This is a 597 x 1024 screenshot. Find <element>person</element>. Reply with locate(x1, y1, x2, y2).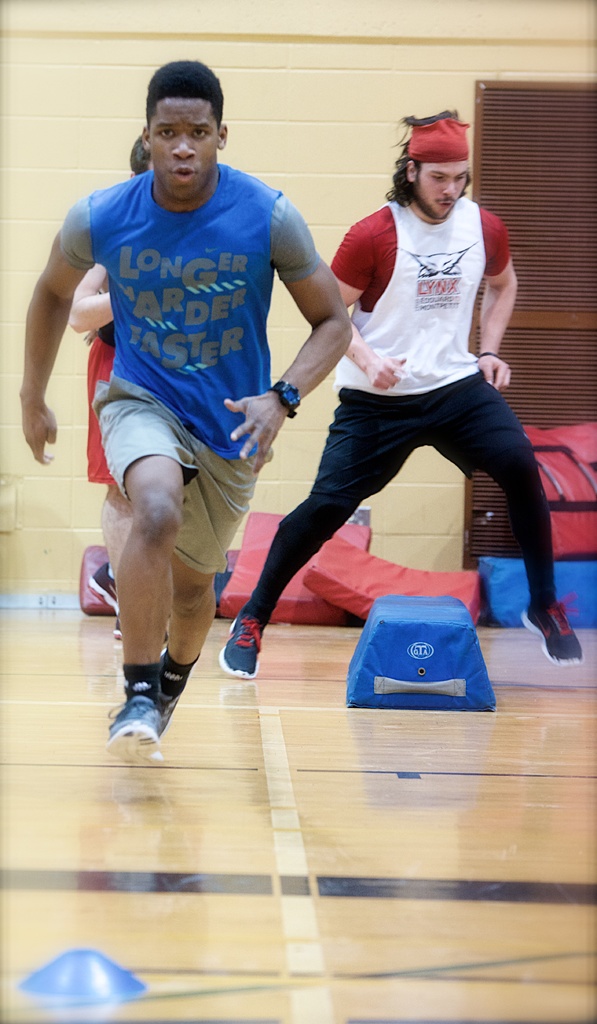
locate(14, 57, 355, 776).
